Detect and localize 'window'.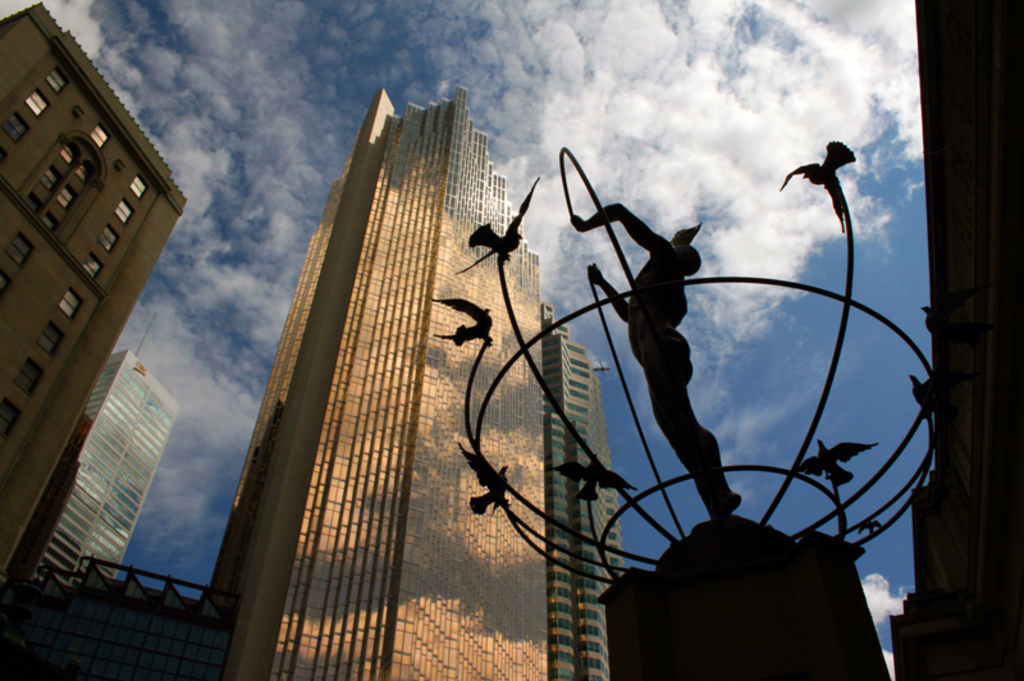
Localized at 1, 227, 33, 265.
